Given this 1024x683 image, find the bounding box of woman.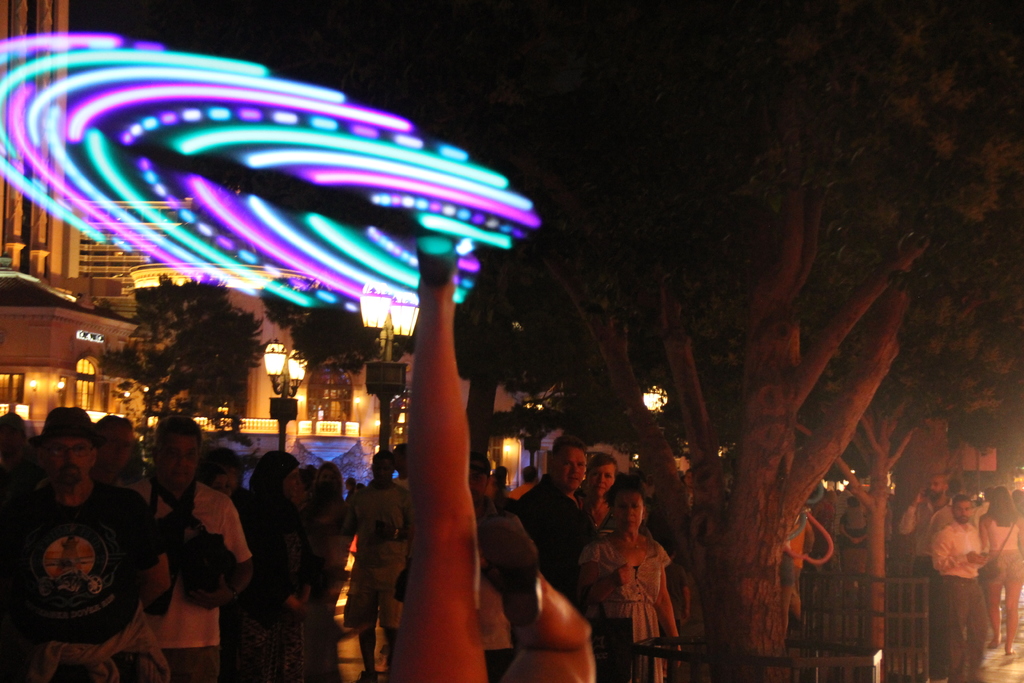
[x1=559, y1=488, x2=687, y2=682].
